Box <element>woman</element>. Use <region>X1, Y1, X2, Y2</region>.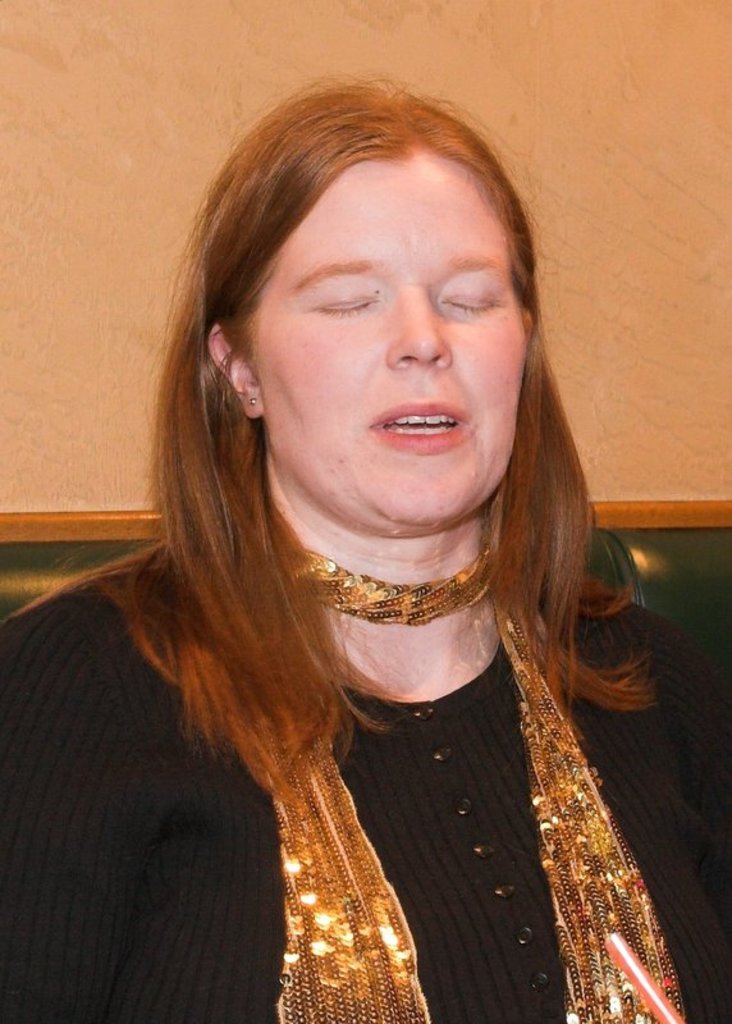
<region>6, 129, 722, 1009</region>.
